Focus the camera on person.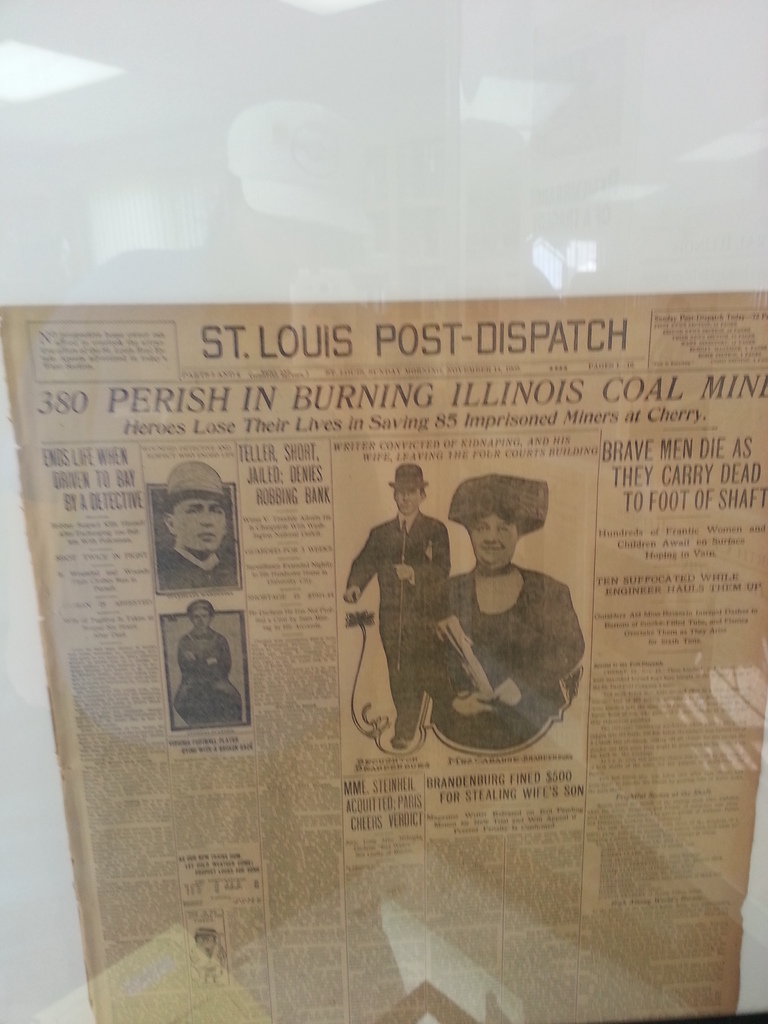
Focus region: (left=351, top=468, right=442, bottom=736).
